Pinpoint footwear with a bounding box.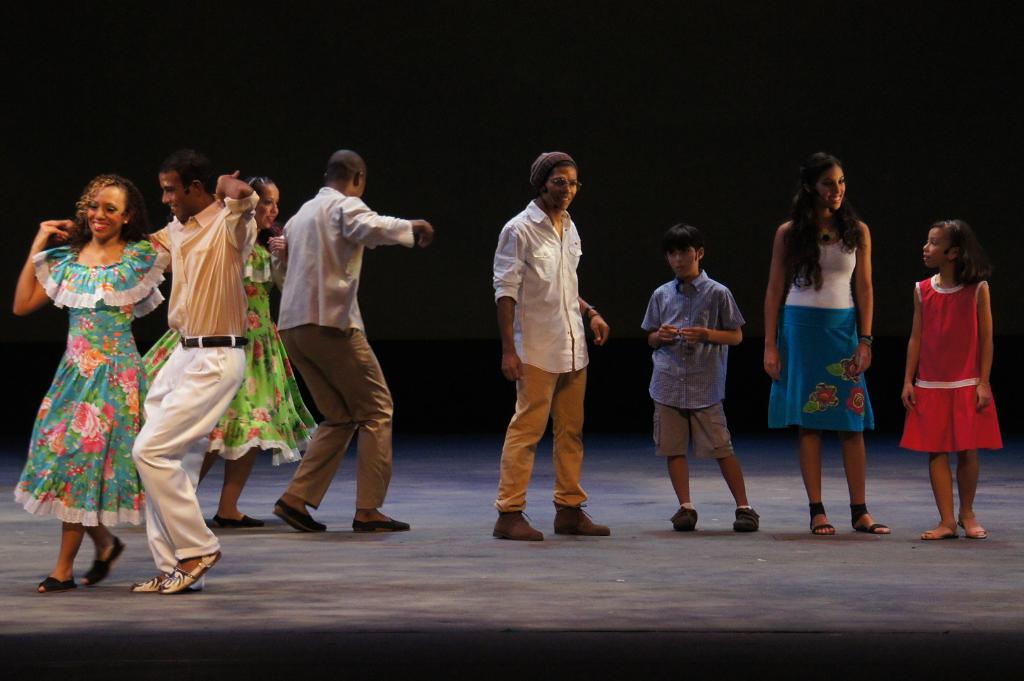
<region>730, 504, 764, 533</region>.
